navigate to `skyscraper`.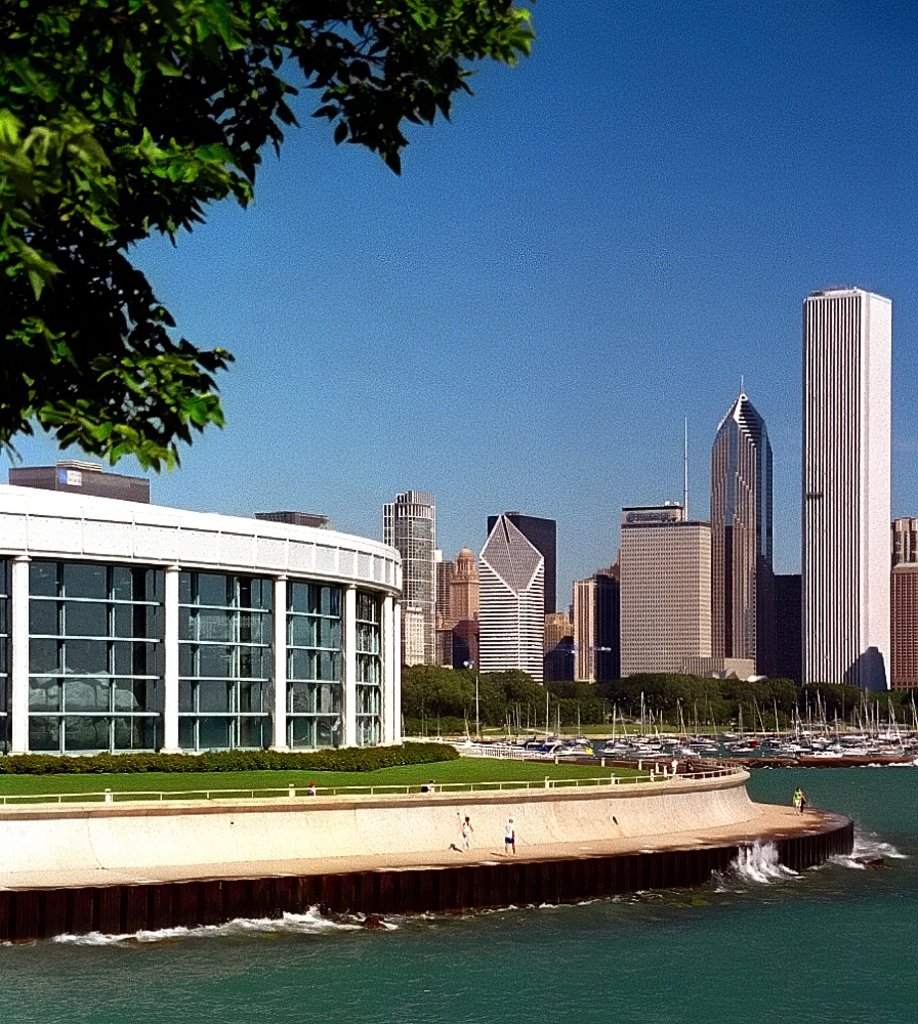
Navigation target: BBox(802, 283, 894, 706).
